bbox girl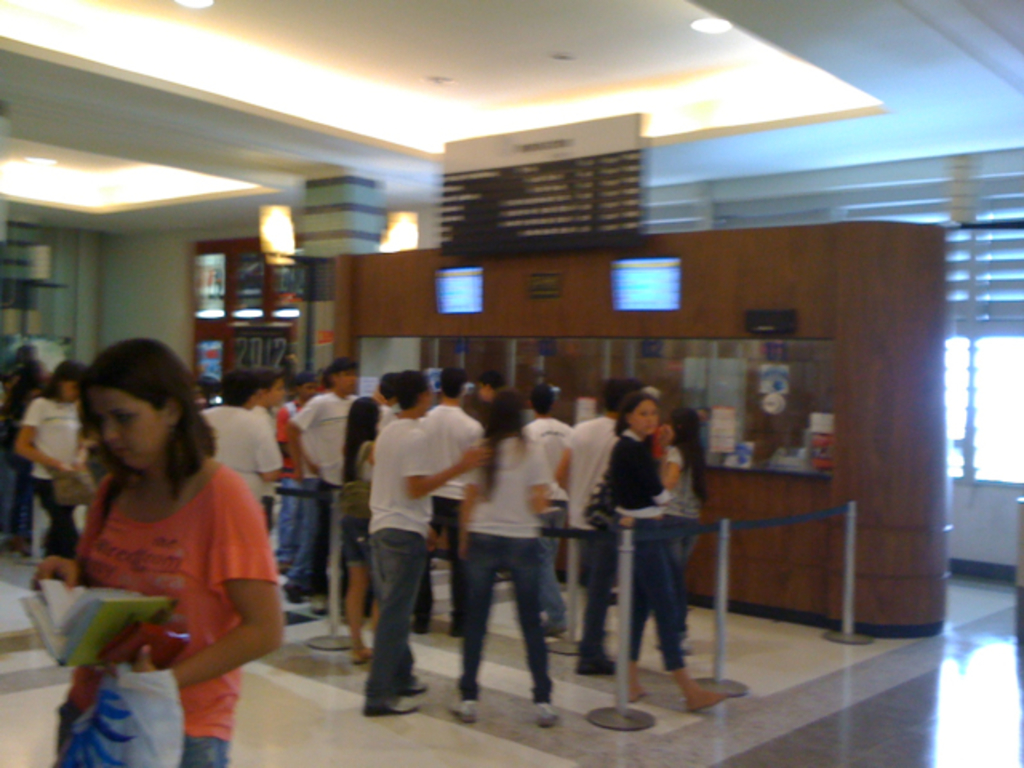
[21, 334, 291, 765]
